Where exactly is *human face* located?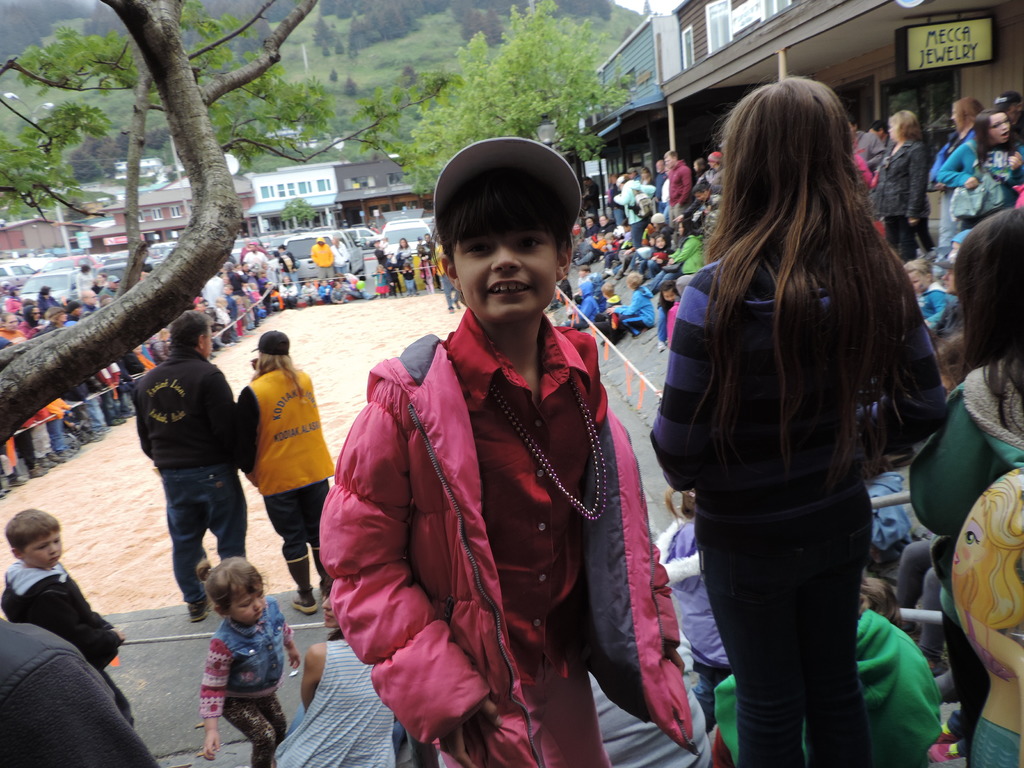
Its bounding box is bbox=[985, 113, 1010, 142].
